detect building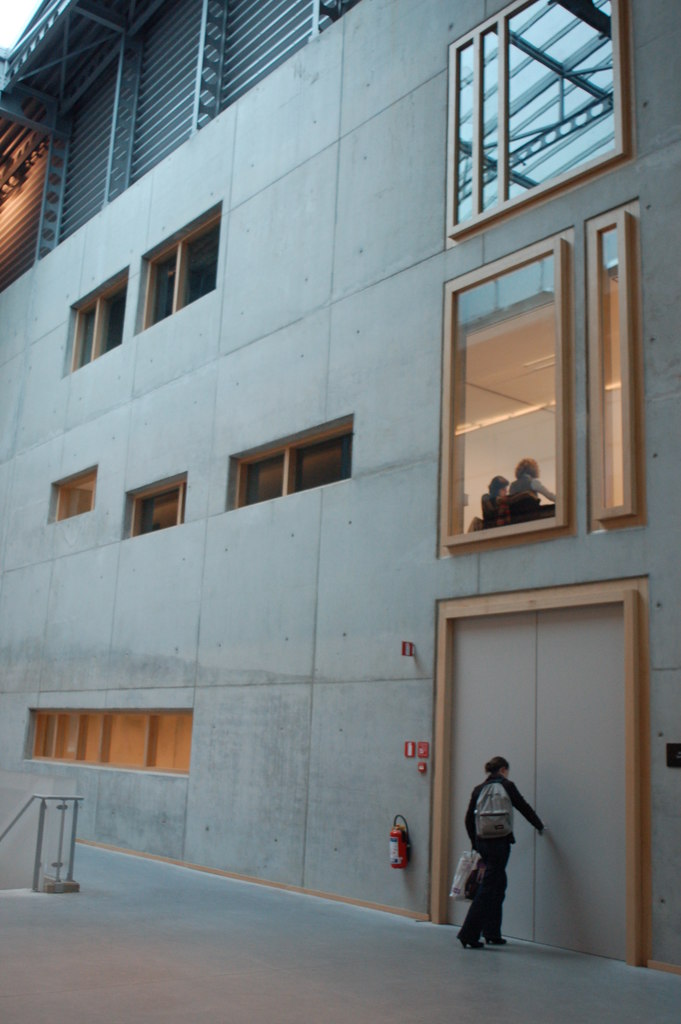
0, 0, 680, 974
